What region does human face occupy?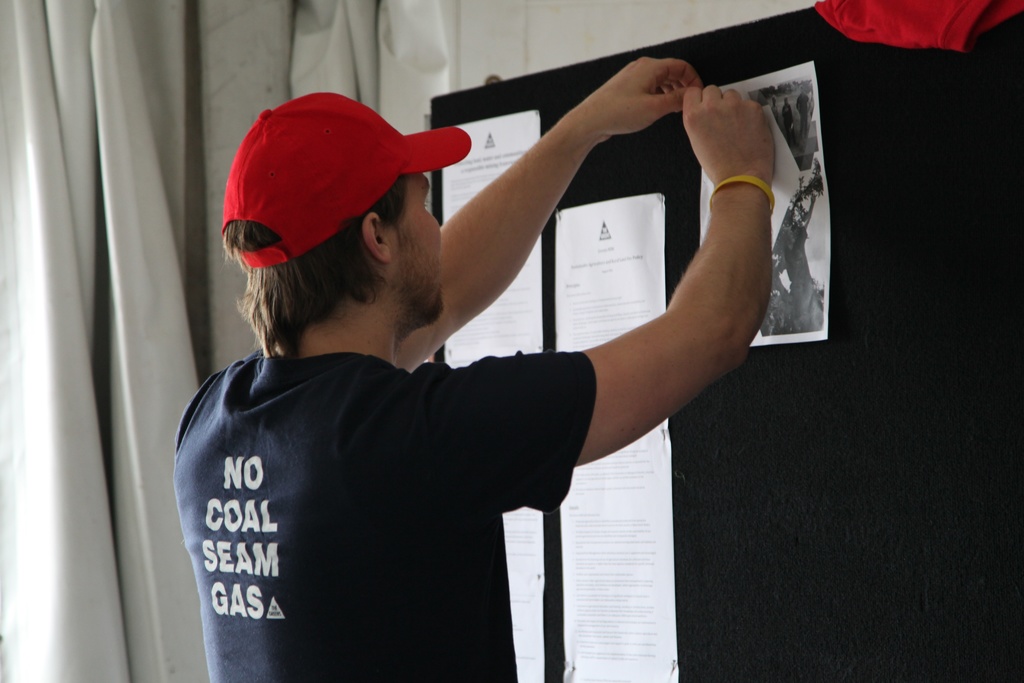
390:170:447:326.
